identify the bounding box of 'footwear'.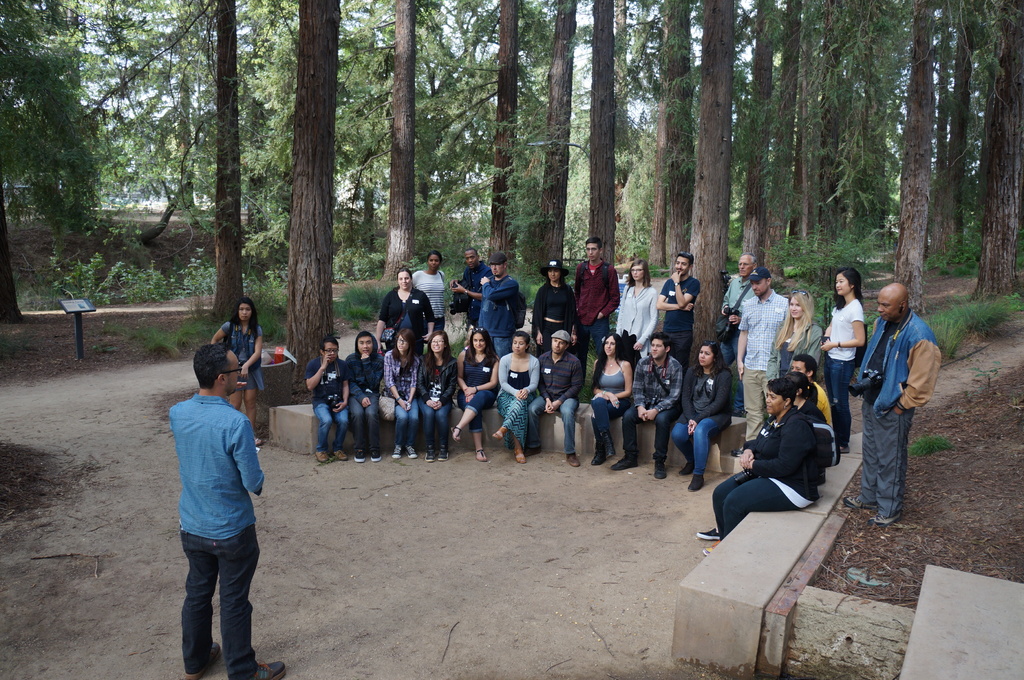
[231,651,289,679].
